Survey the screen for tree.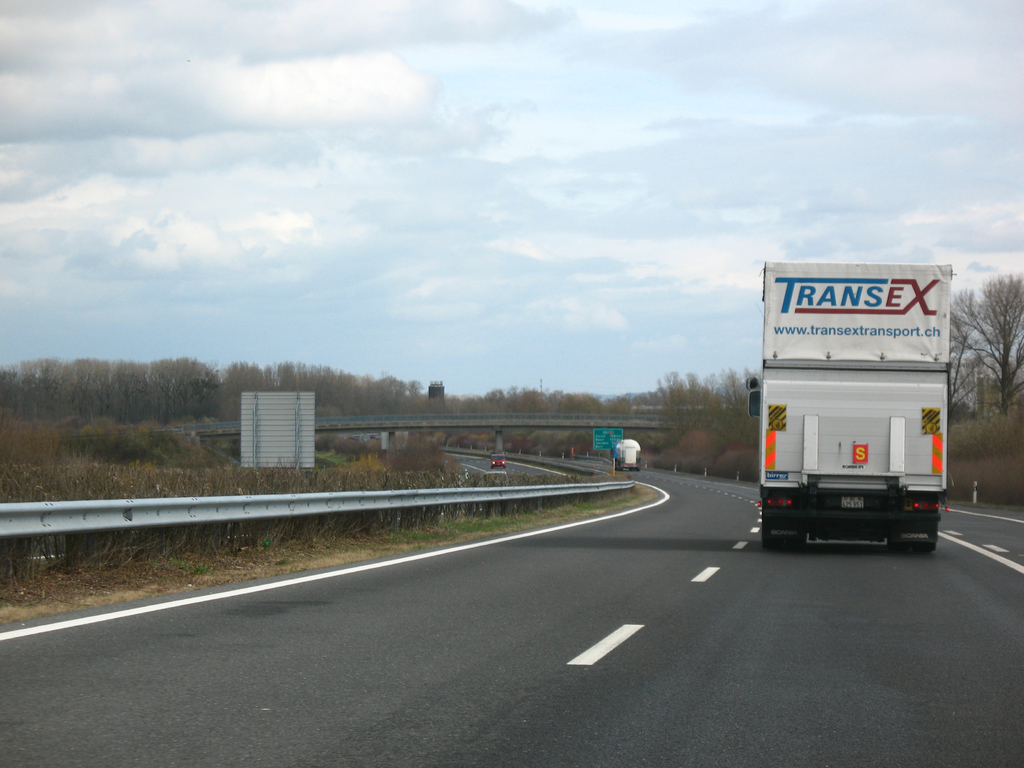
Survey found: bbox=(67, 348, 95, 408).
